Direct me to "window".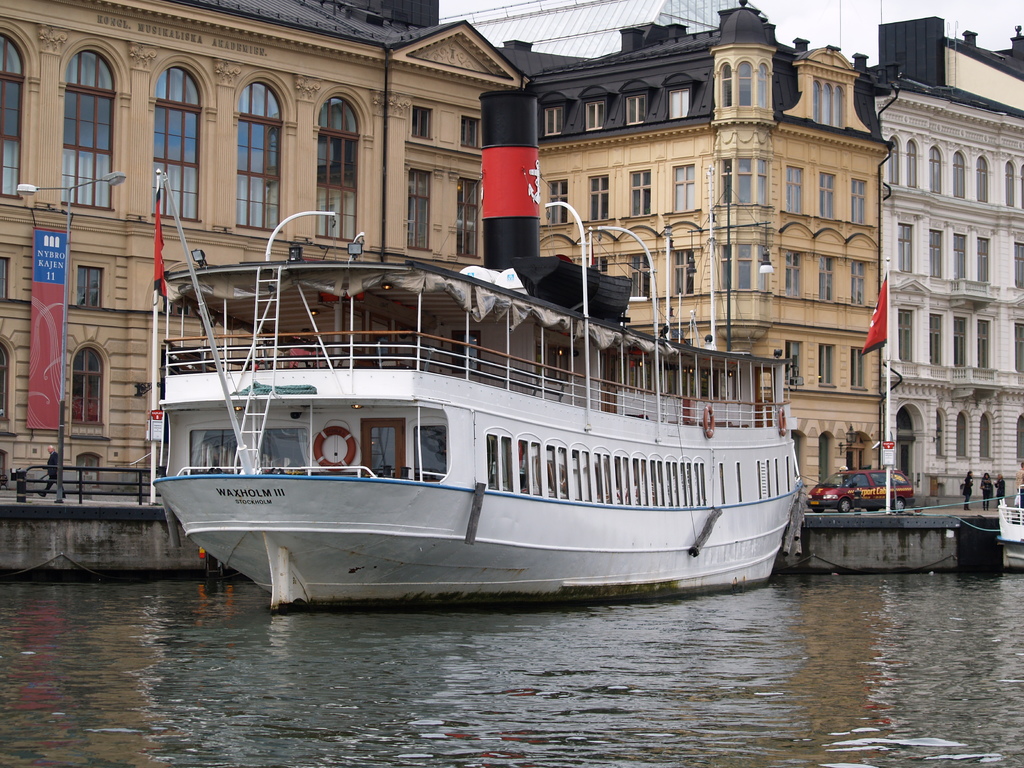
Direction: crop(953, 315, 968, 365).
